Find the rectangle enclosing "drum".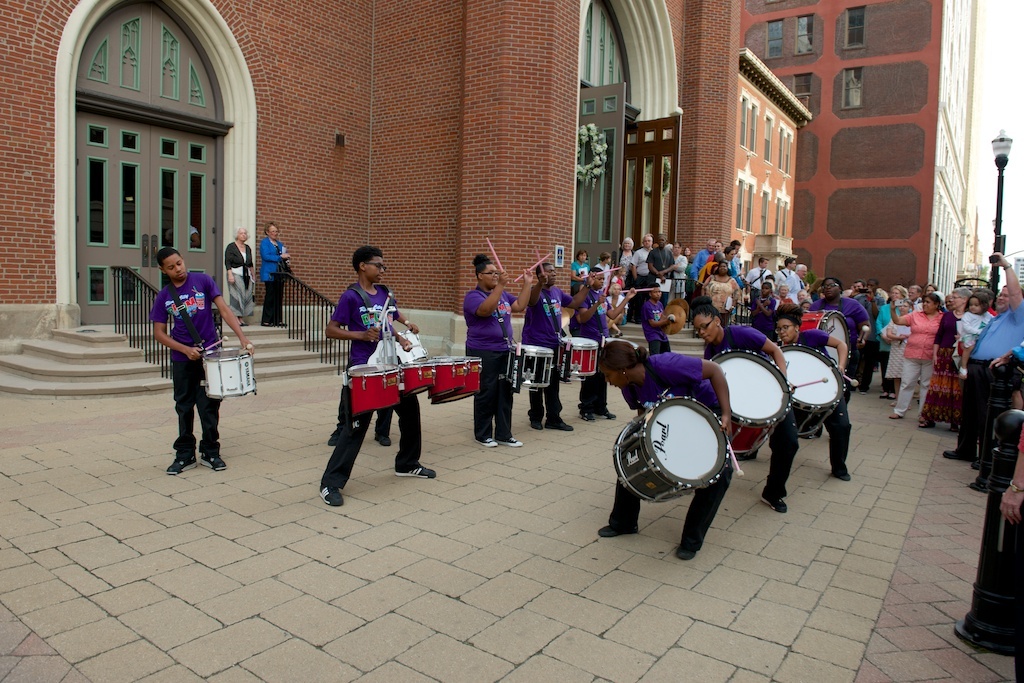
select_region(781, 341, 845, 437).
